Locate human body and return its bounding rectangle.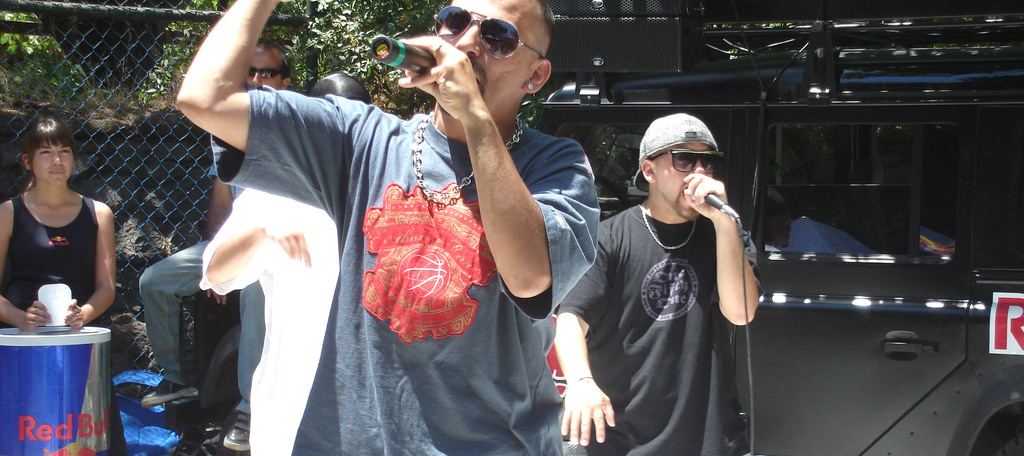
bbox(4, 120, 125, 332).
